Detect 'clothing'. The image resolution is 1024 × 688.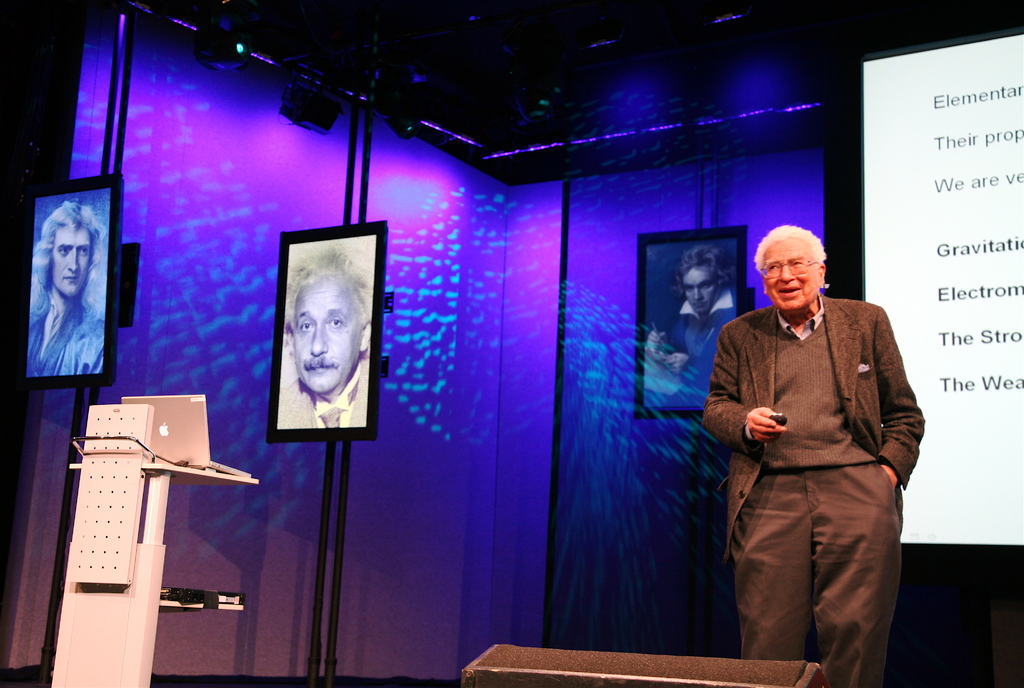
bbox=(273, 357, 373, 430).
